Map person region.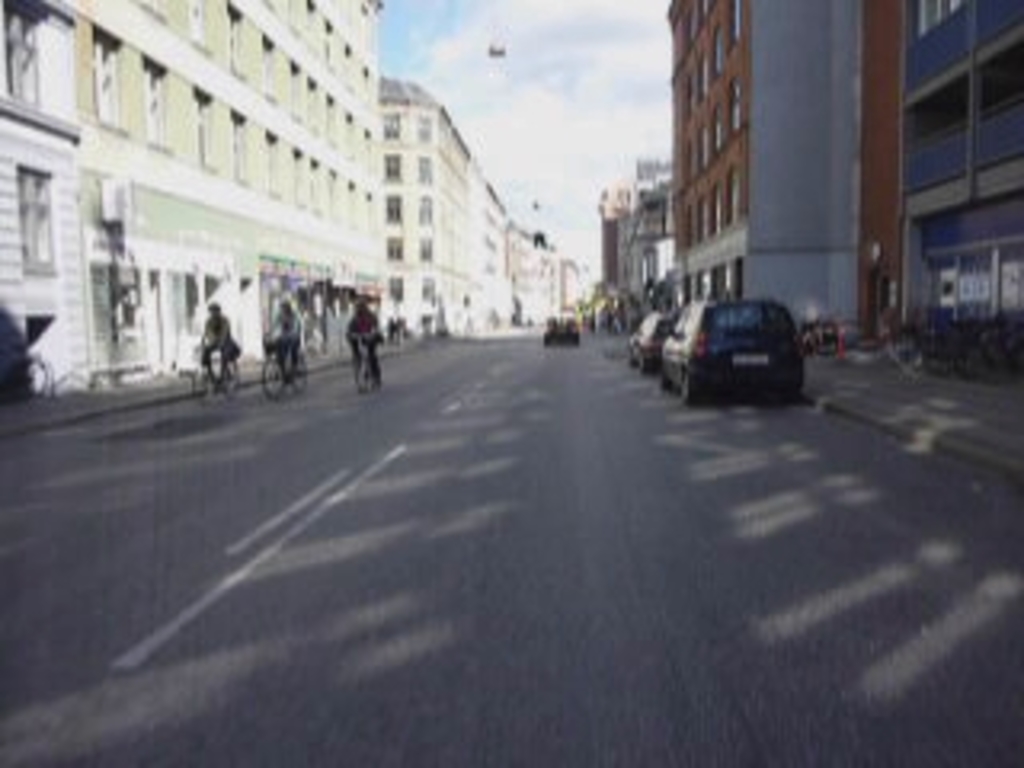
Mapped to 262:298:301:378.
